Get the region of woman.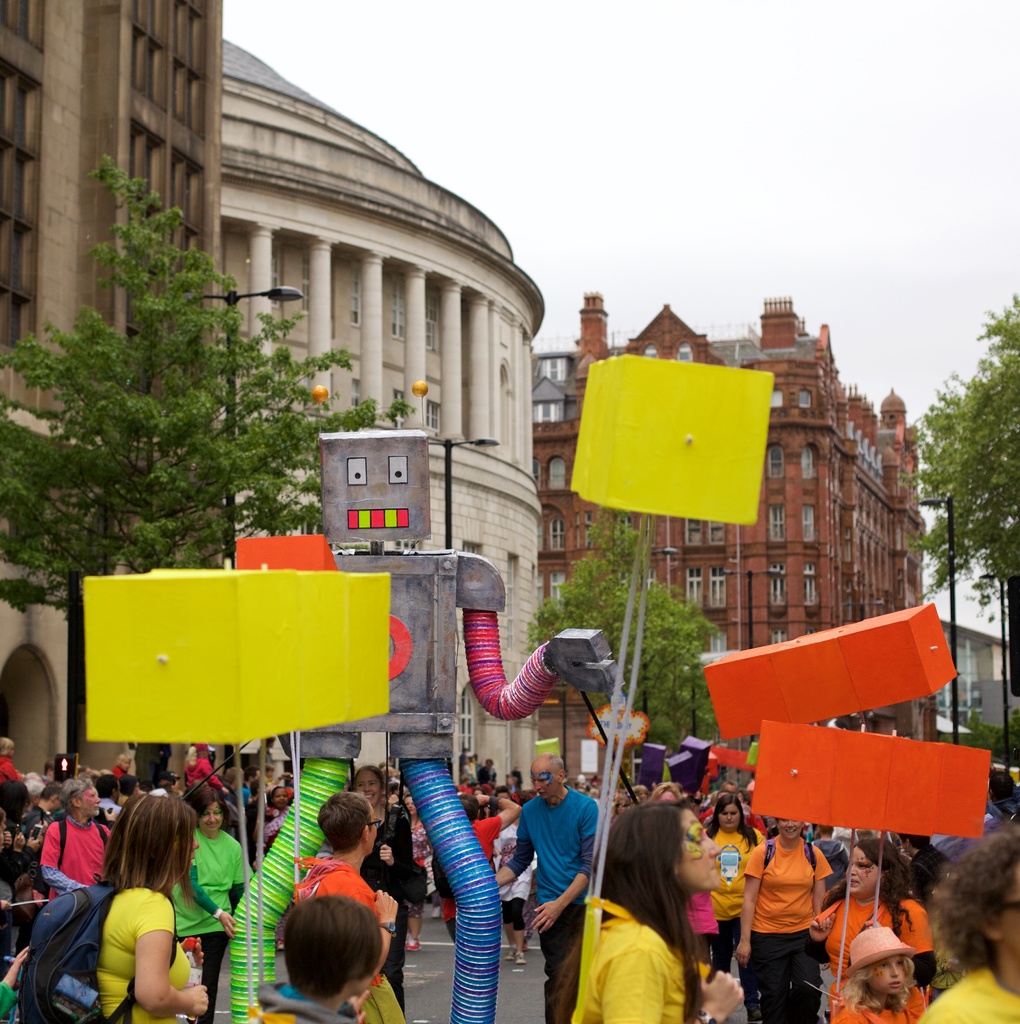
(x1=347, y1=762, x2=427, y2=1011).
